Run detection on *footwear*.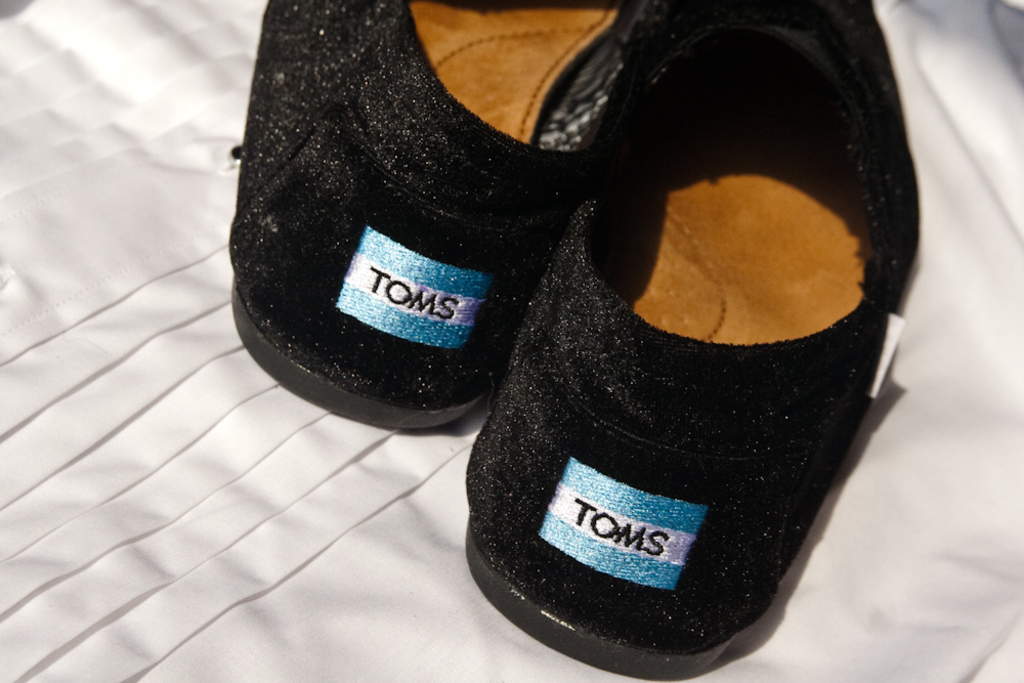
Result: [x1=465, y1=0, x2=904, y2=681].
